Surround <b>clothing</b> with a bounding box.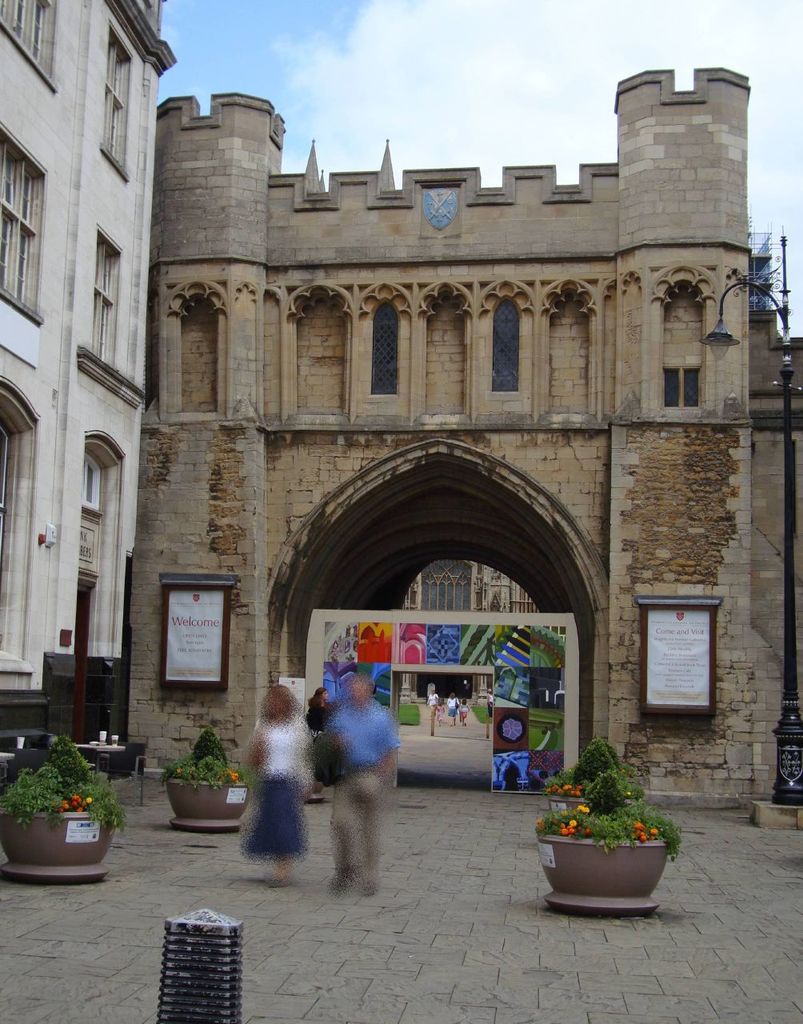
pyautogui.locateOnScreen(437, 704, 444, 722).
